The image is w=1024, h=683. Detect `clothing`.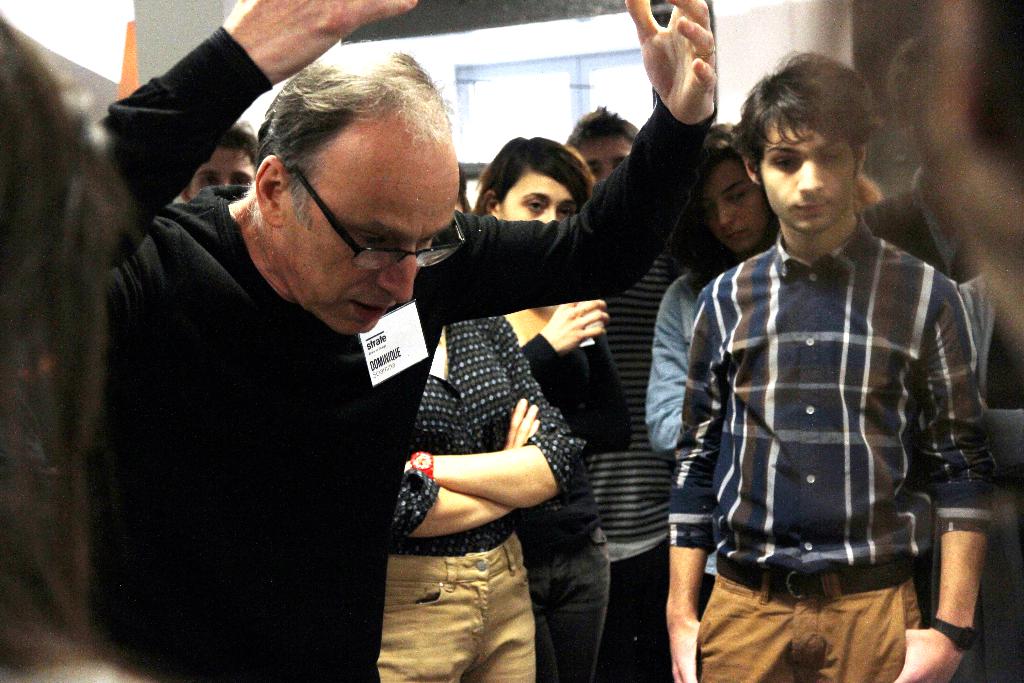
Detection: locate(662, 169, 985, 652).
